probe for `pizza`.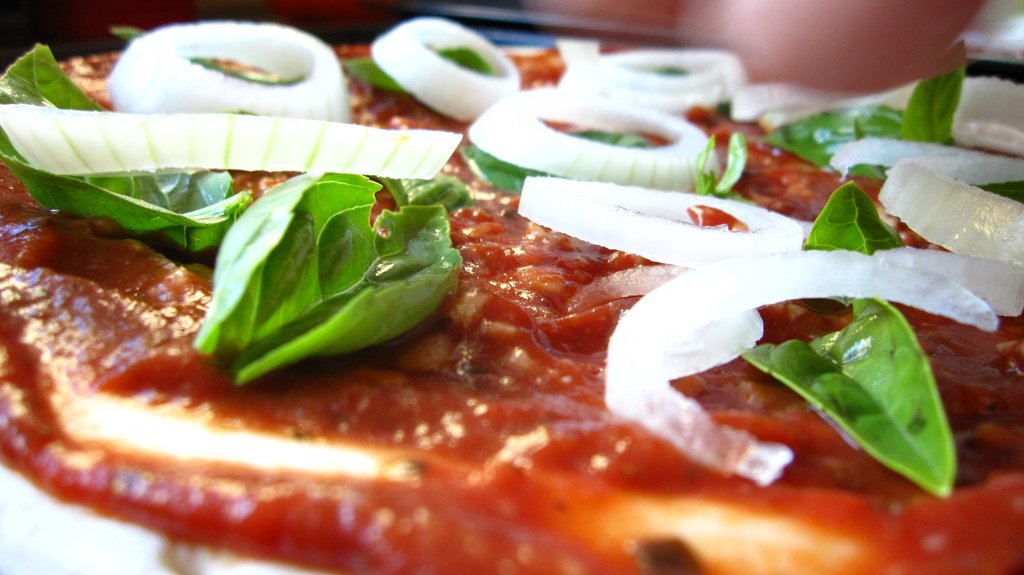
Probe result: box(0, 14, 1023, 574).
